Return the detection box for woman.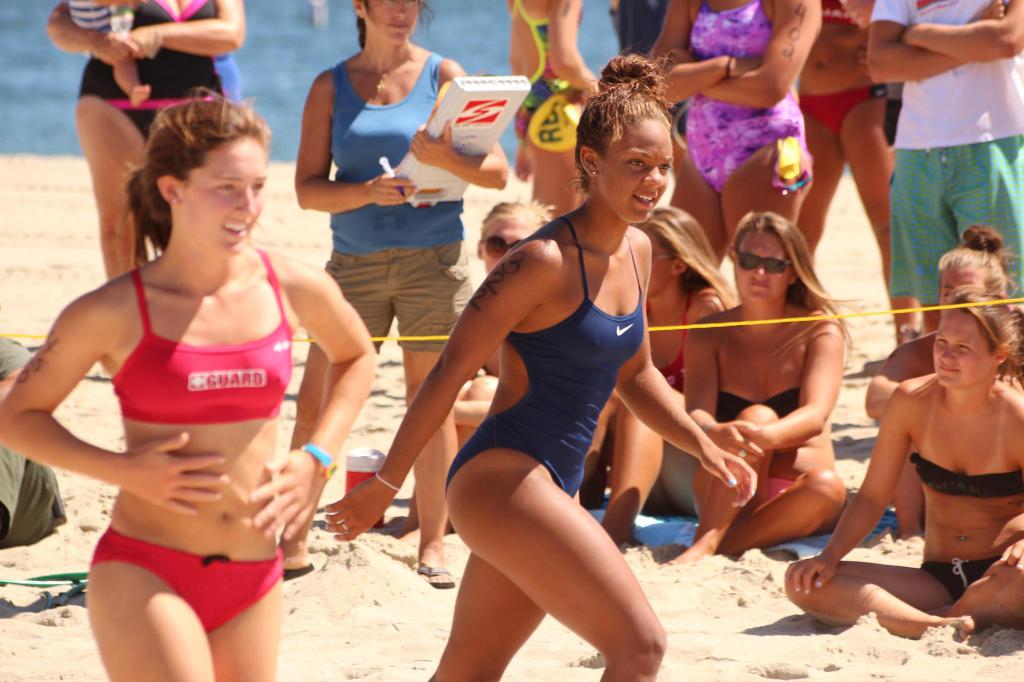
{"x1": 304, "y1": 54, "x2": 771, "y2": 679}.
